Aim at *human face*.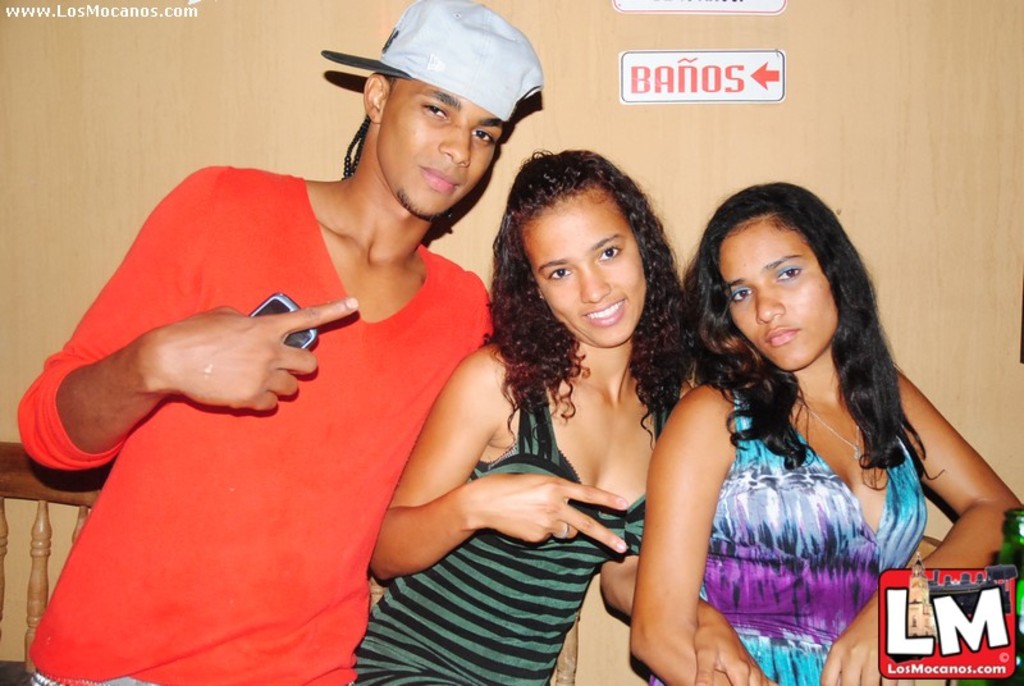
Aimed at [719, 214, 841, 371].
